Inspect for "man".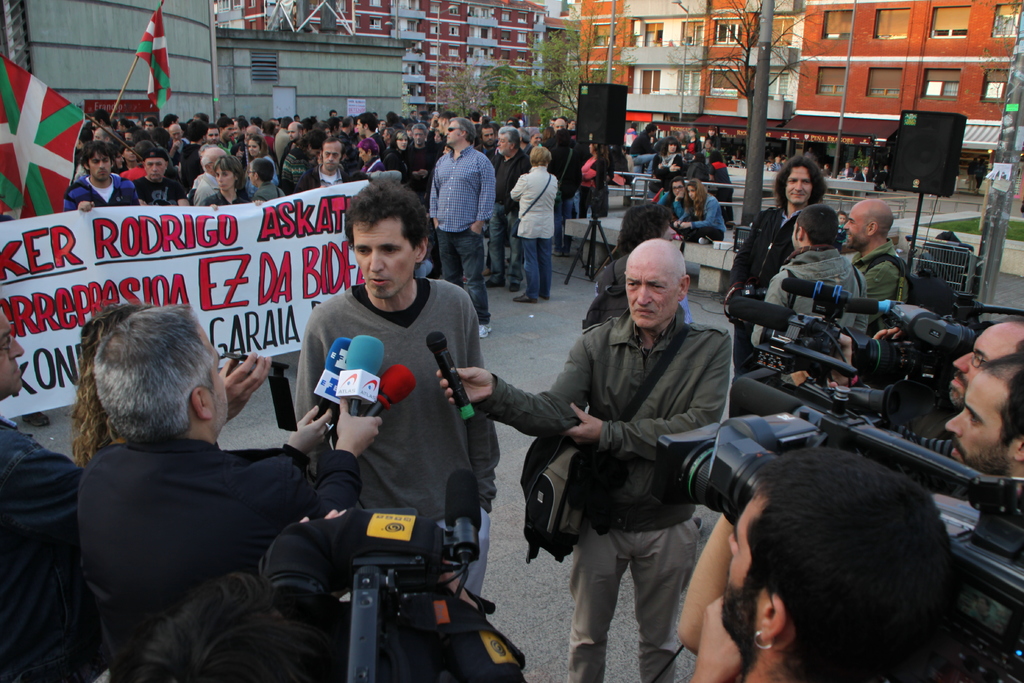
Inspection: region(769, 155, 786, 176).
